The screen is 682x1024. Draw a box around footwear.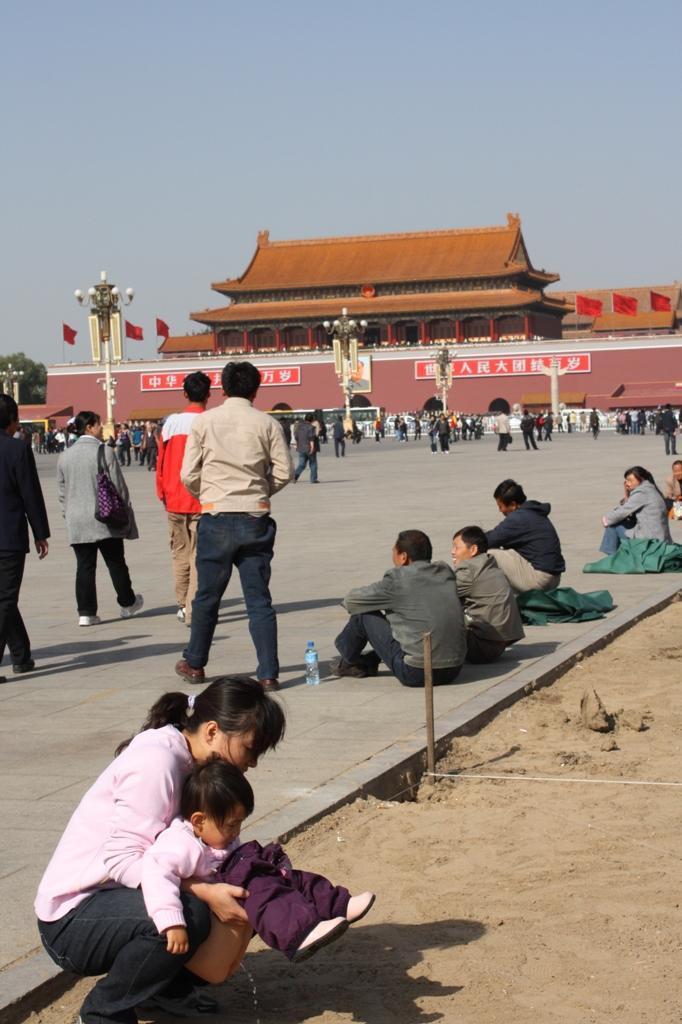
pyautogui.locateOnScreen(13, 658, 36, 673).
